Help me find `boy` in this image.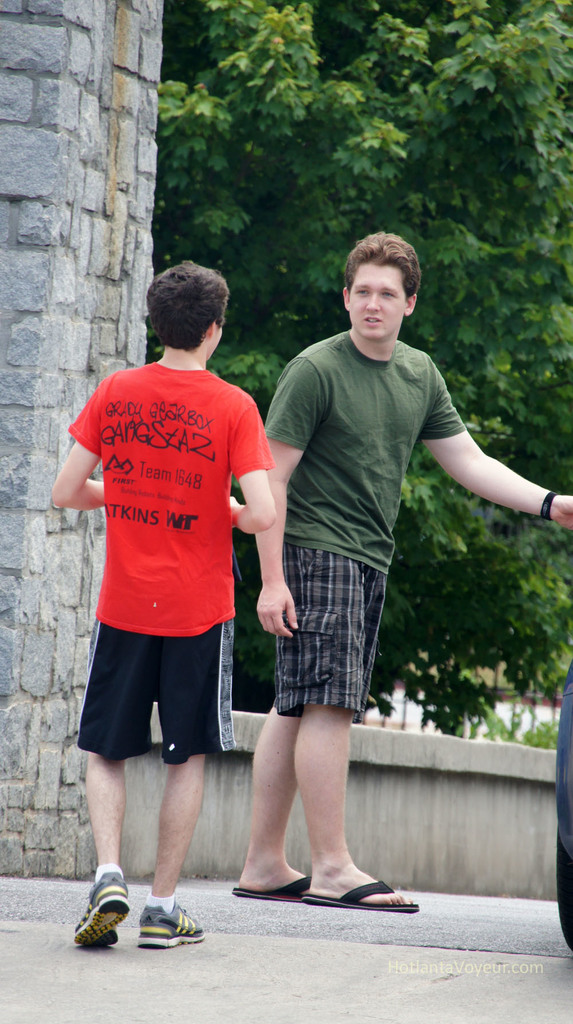
Found it: (219, 236, 572, 928).
